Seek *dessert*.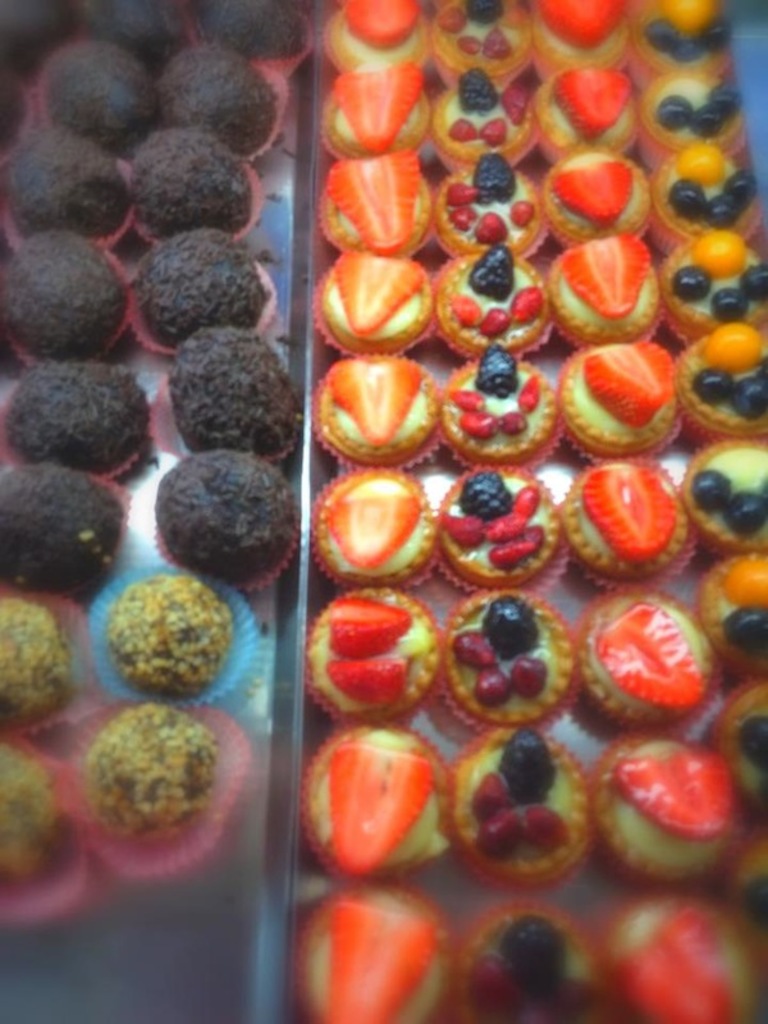
bbox(429, 239, 554, 347).
